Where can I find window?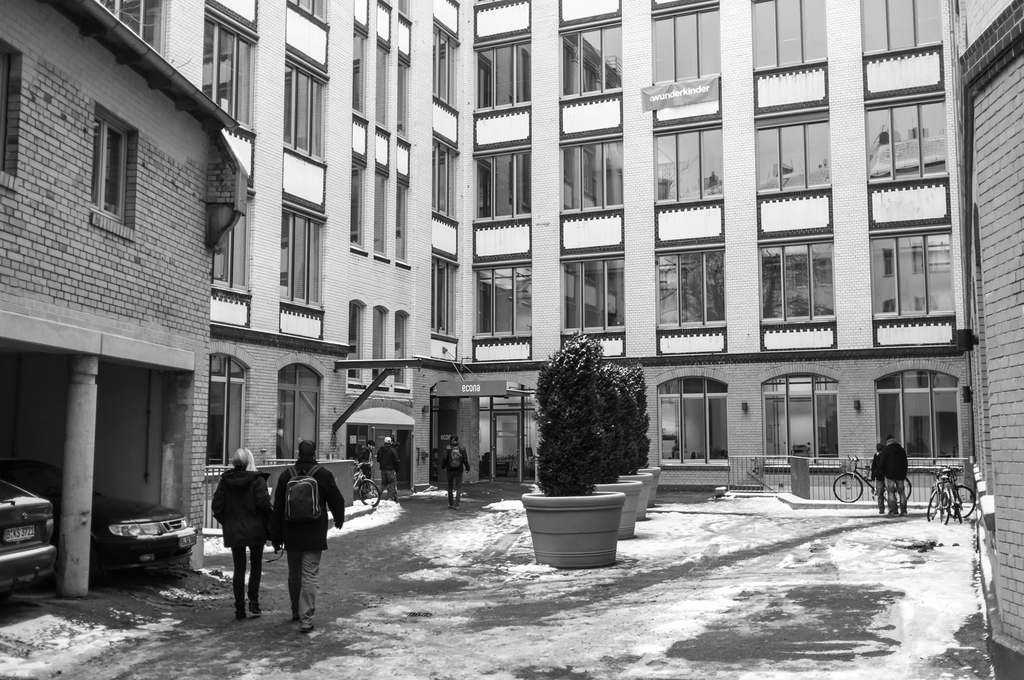
You can find it at 472,144,529,221.
